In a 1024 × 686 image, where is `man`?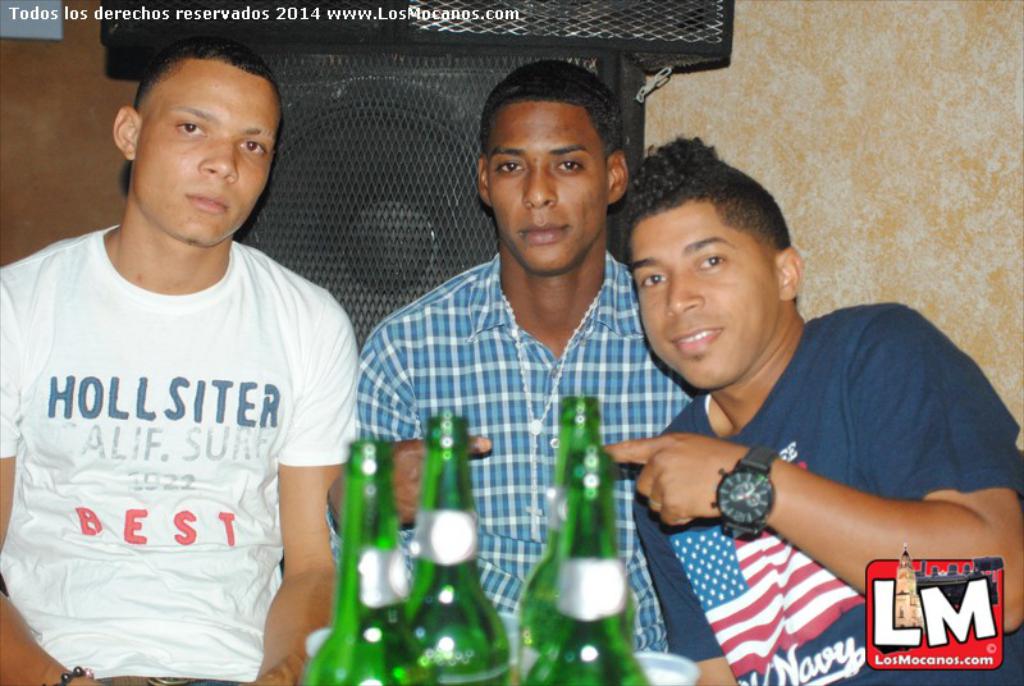
BBox(321, 59, 704, 650).
